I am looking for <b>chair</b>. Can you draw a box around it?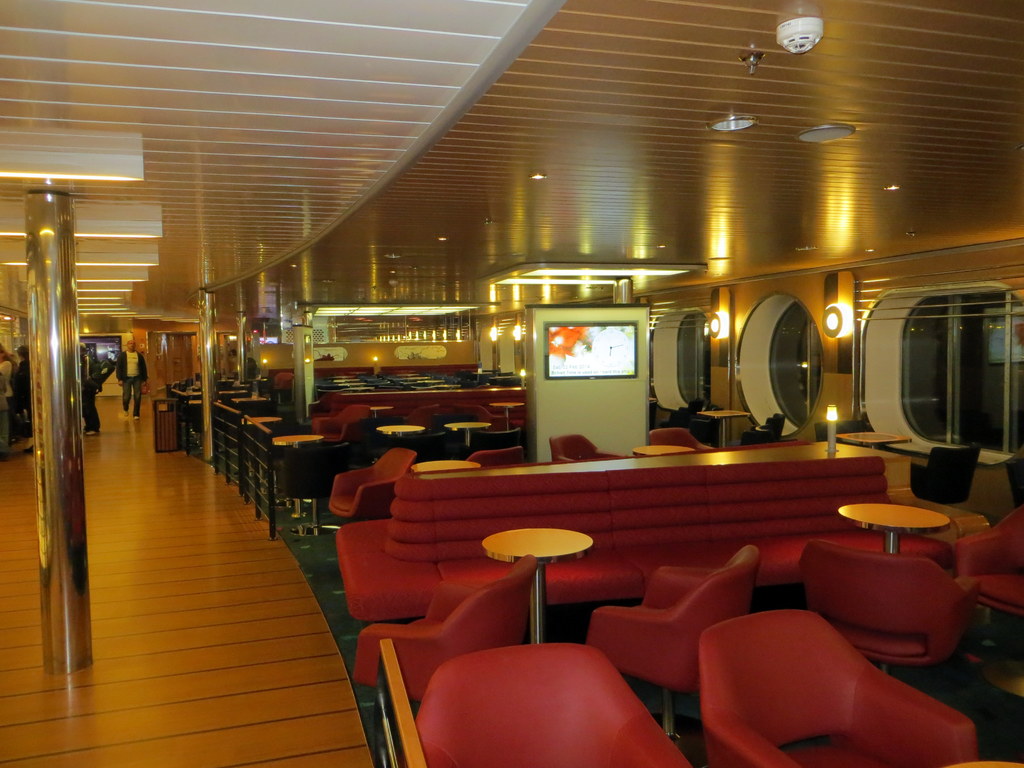
Sure, the bounding box is <region>792, 540, 976, 679</region>.
